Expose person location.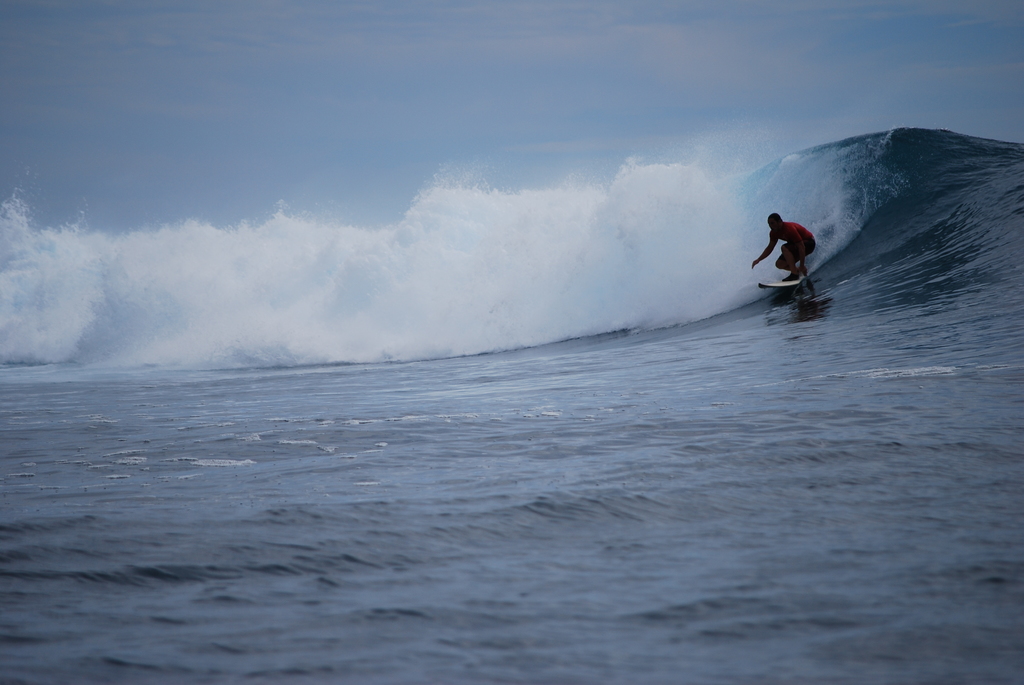
Exposed at bbox=[752, 203, 818, 285].
